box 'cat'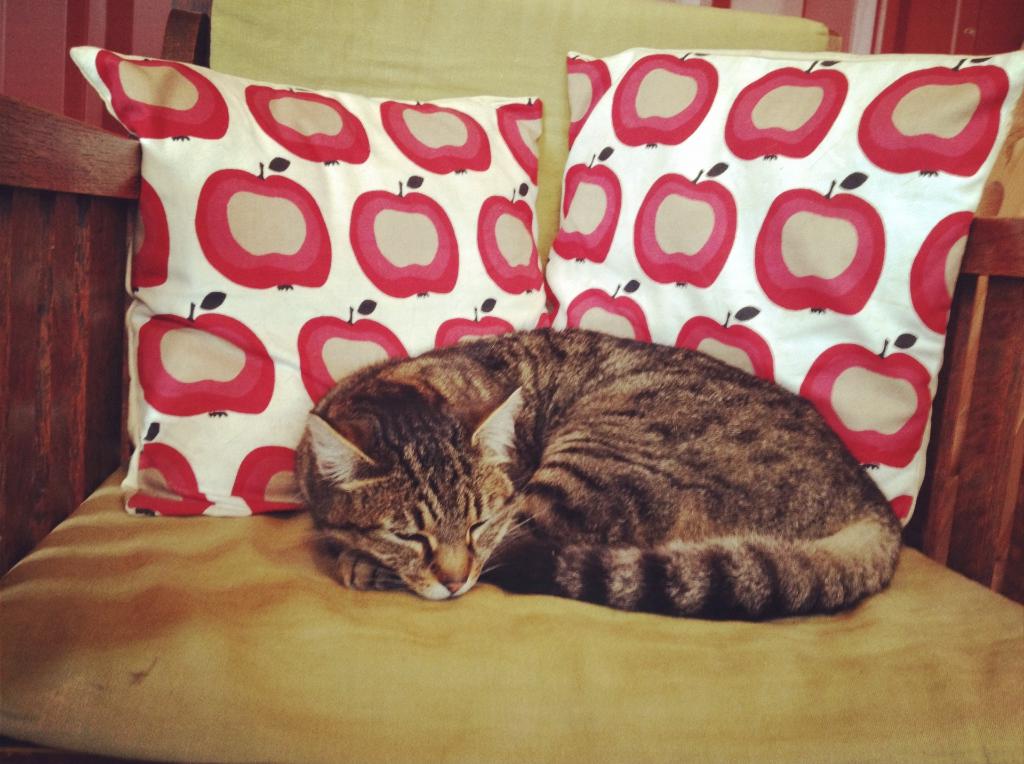
l=291, t=325, r=904, b=624
